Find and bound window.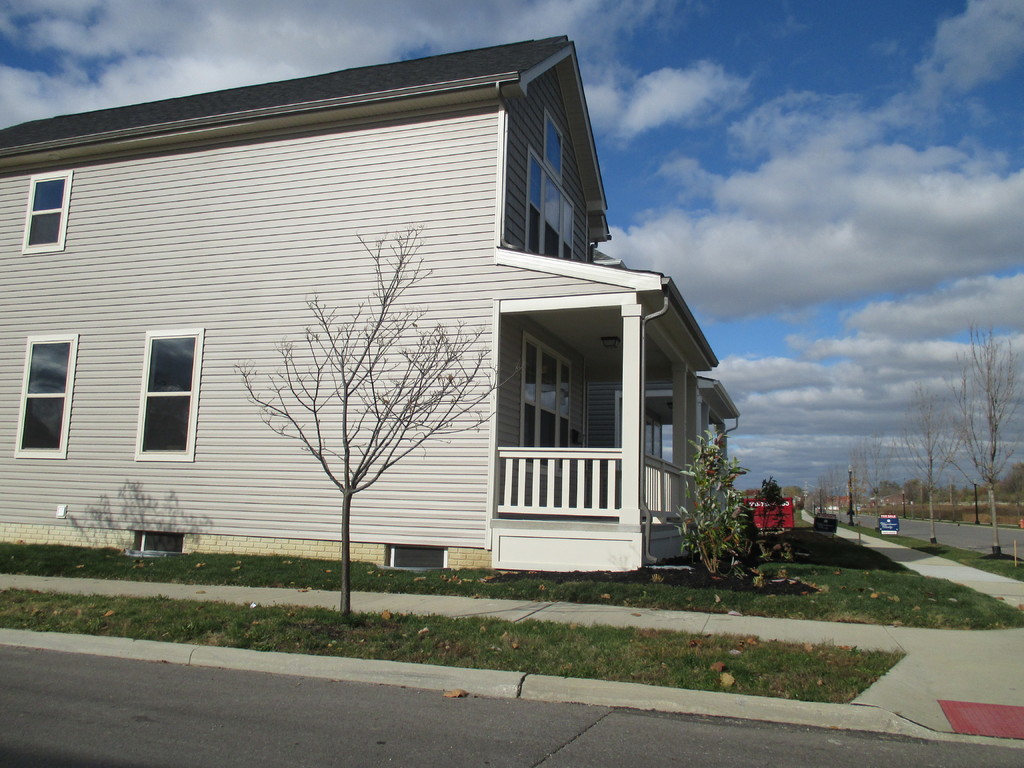
Bound: <box>517,331,580,453</box>.
